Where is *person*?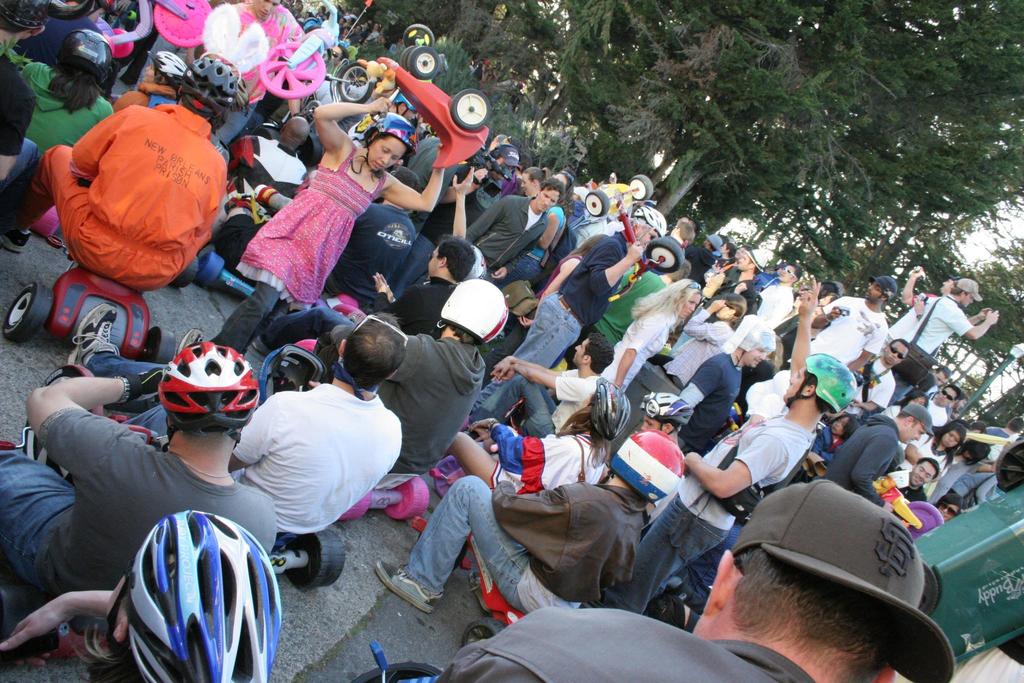
0 503 283 682.
